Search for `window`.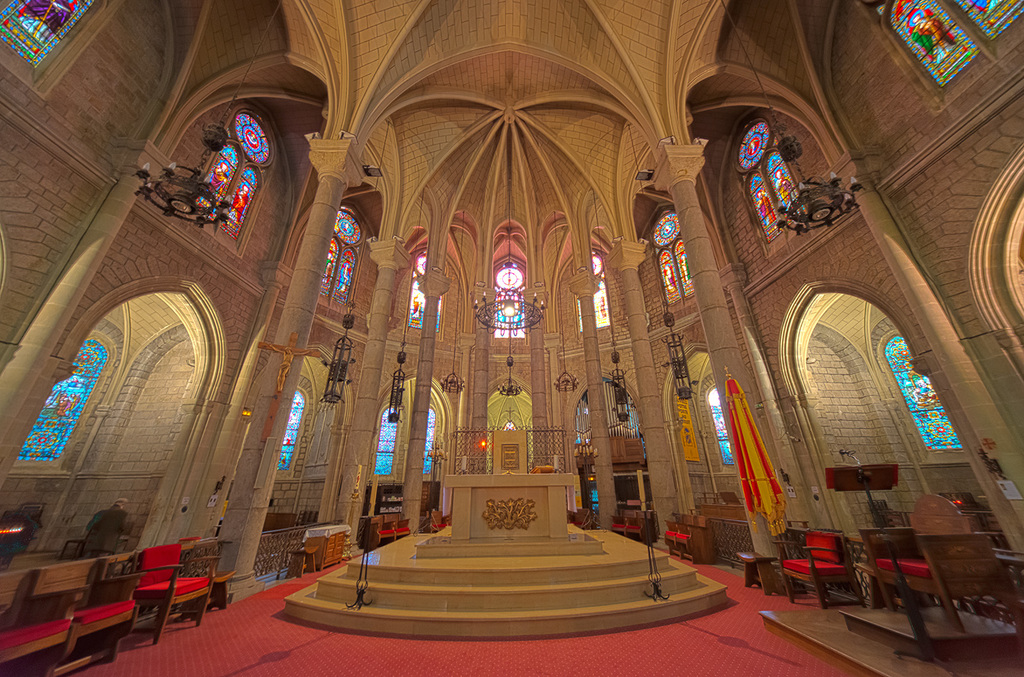
Found at {"left": 731, "top": 118, "right": 811, "bottom": 245}.
